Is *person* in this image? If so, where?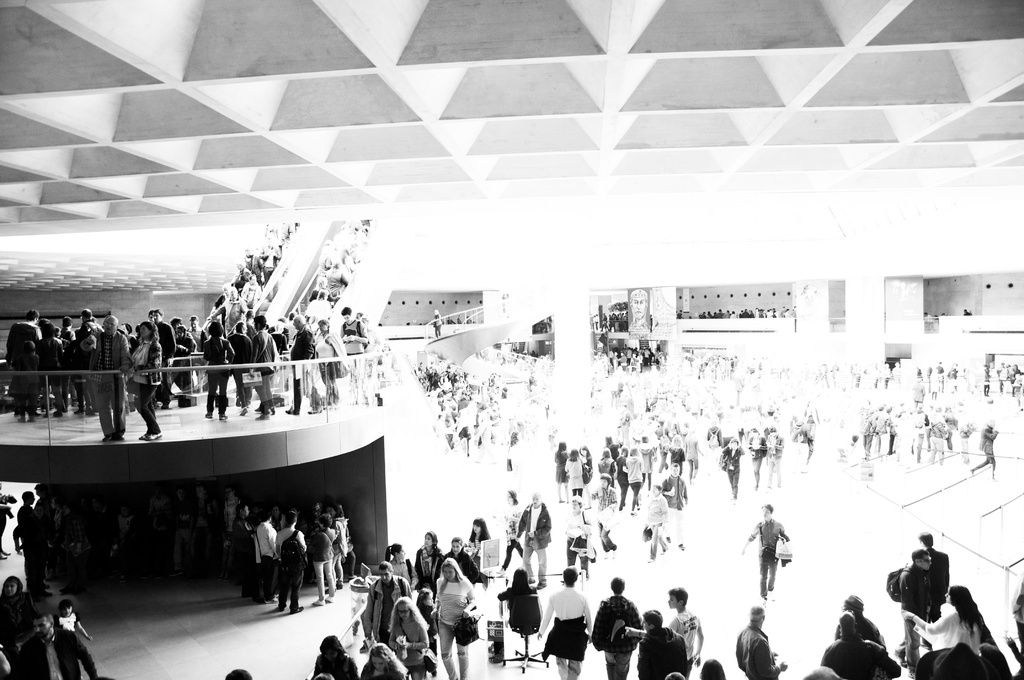
Yes, at locate(56, 602, 92, 679).
